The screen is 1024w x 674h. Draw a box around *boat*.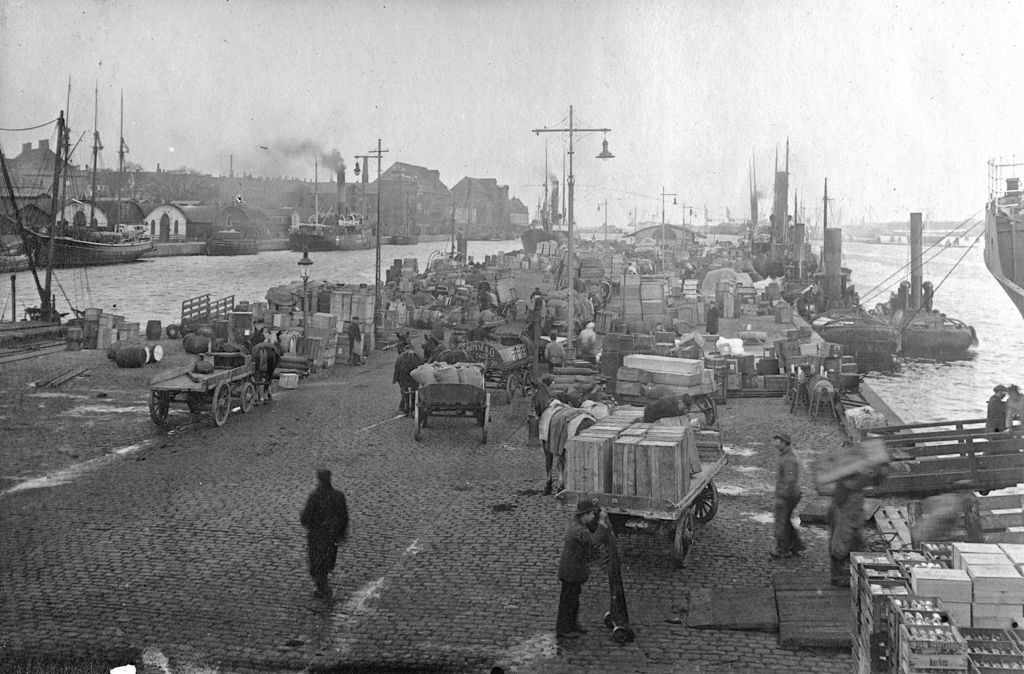
(x1=300, y1=149, x2=383, y2=261).
